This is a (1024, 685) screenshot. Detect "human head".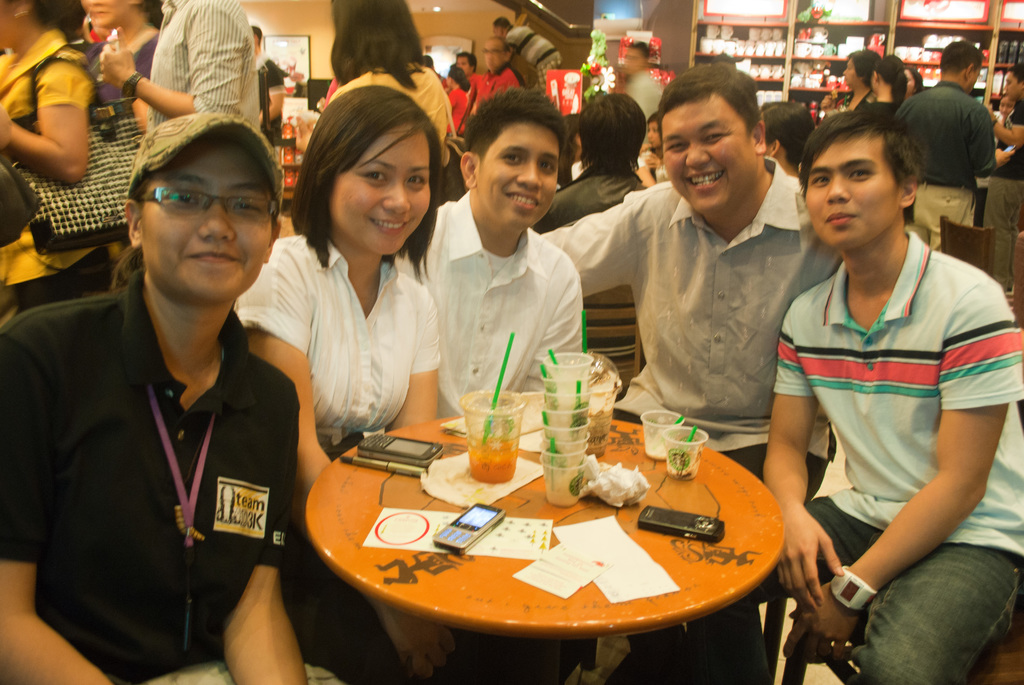
box(656, 63, 766, 218).
